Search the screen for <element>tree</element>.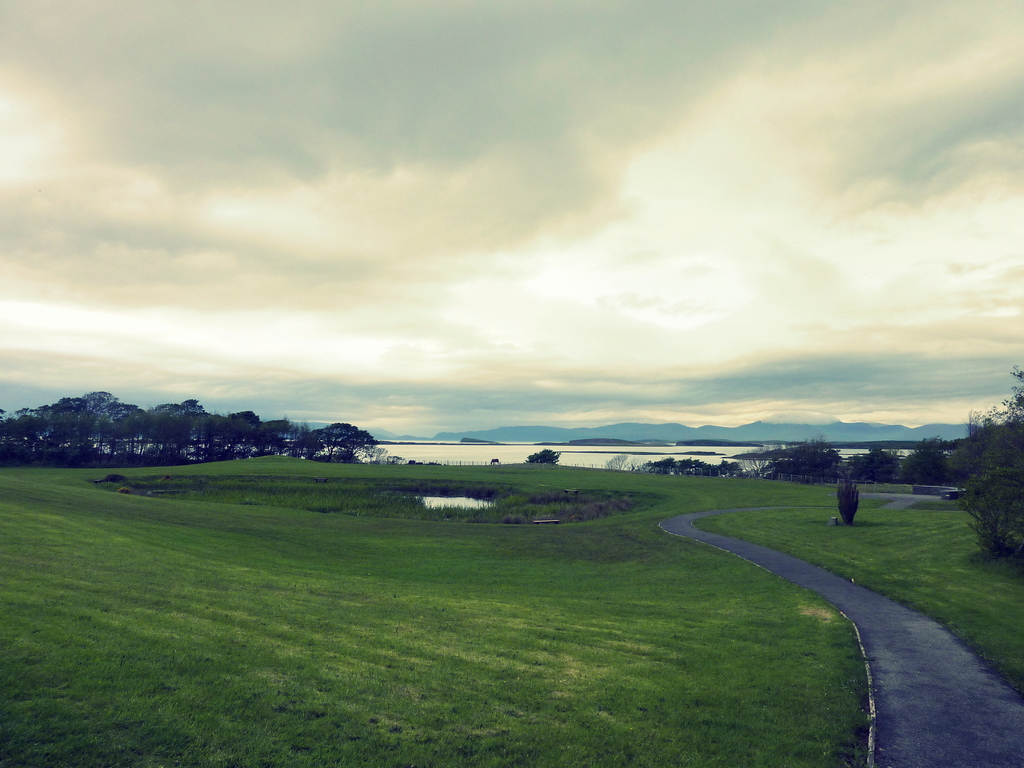
Found at l=298, t=408, r=384, b=471.
